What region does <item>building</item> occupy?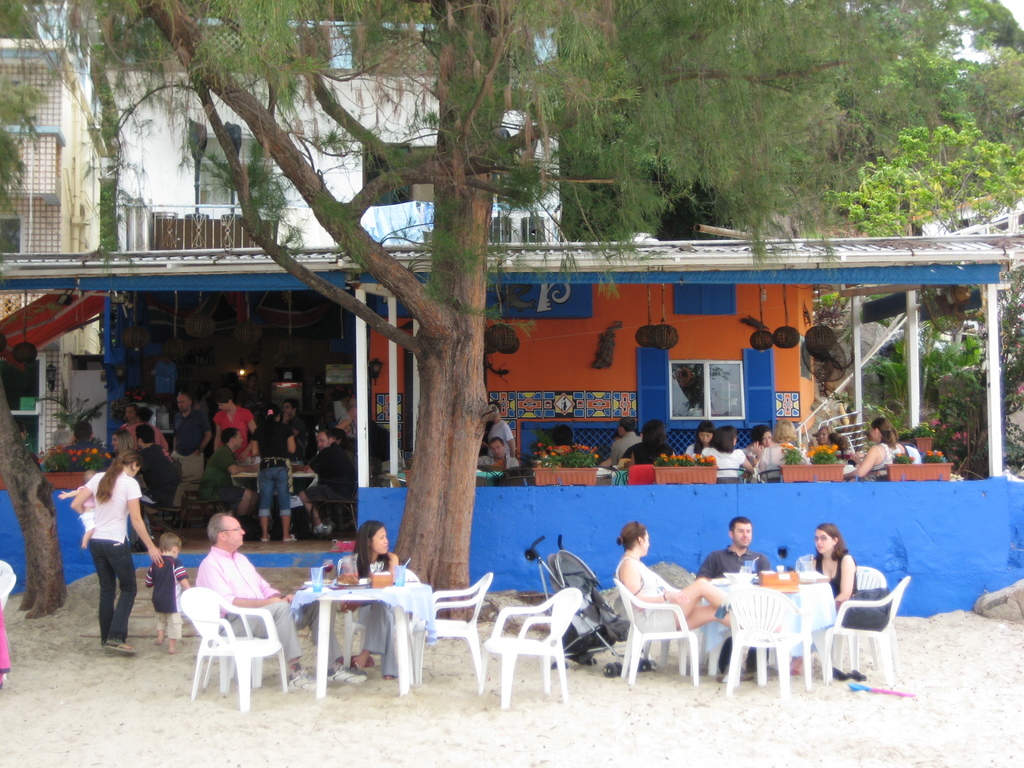
{"x1": 89, "y1": 18, "x2": 558, "y2": 239}.
